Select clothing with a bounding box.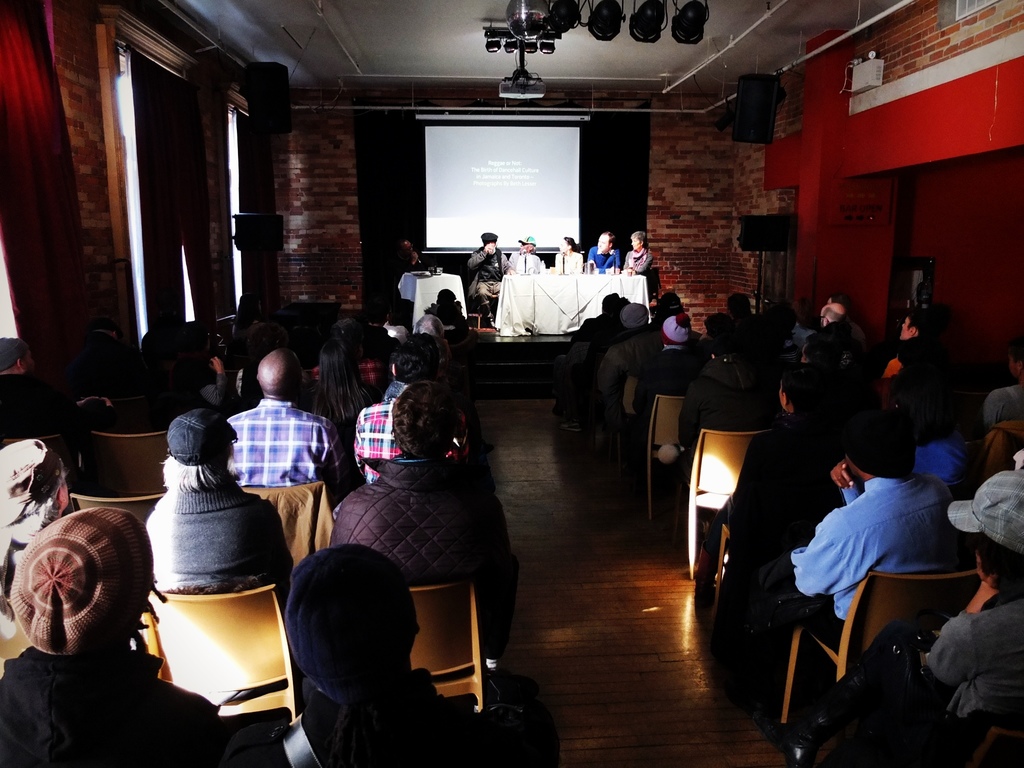
left=382, top=328, right=406, bottom=354.
